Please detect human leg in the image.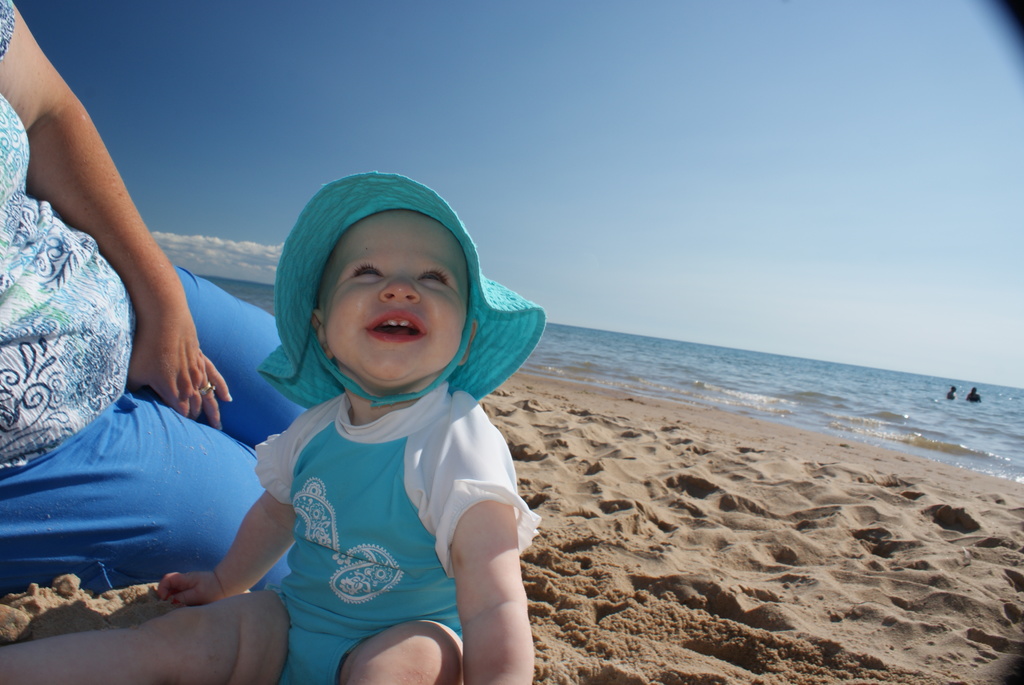
bbox=(0, 585, 279, 684).
